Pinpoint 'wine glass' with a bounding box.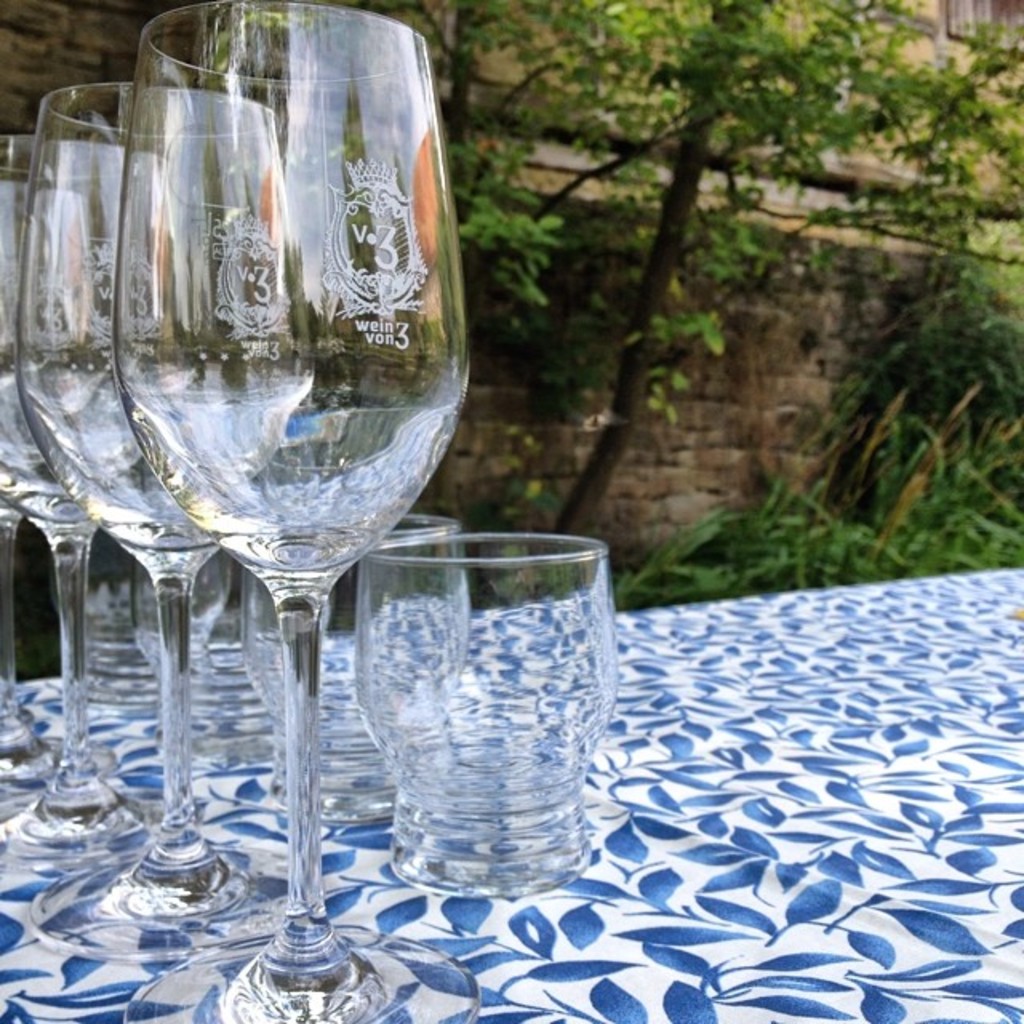
box(16, 82, 301, 966).
